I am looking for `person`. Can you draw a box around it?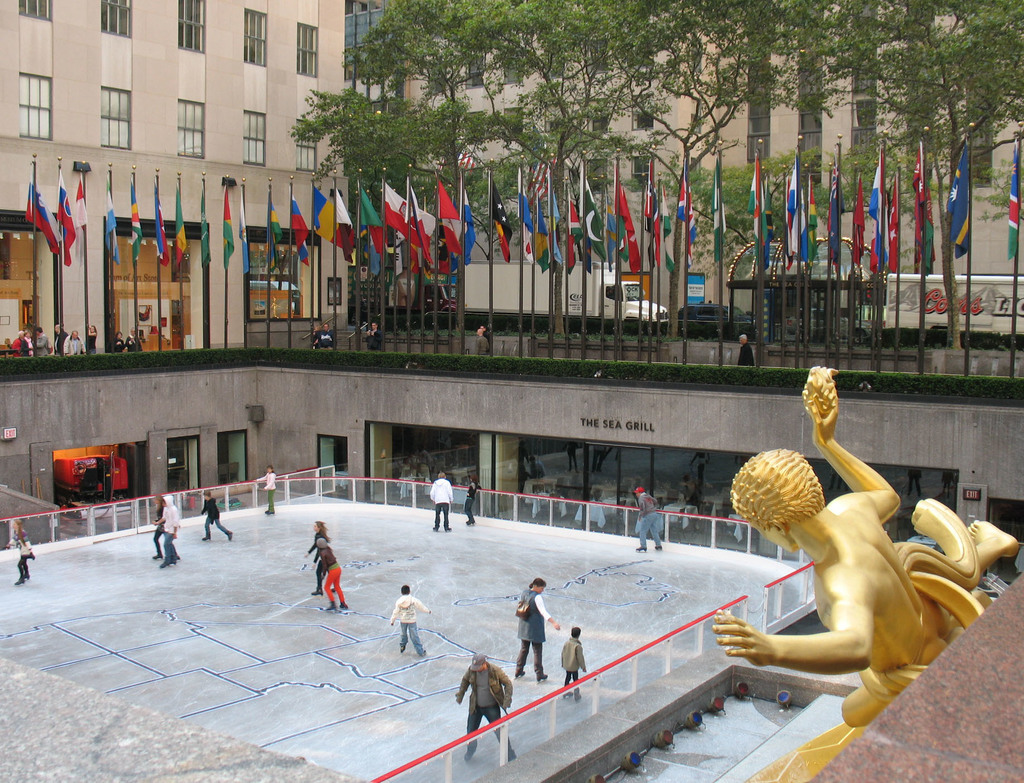
Sure, the bounding box is rect(384, 584, 433, 666).
